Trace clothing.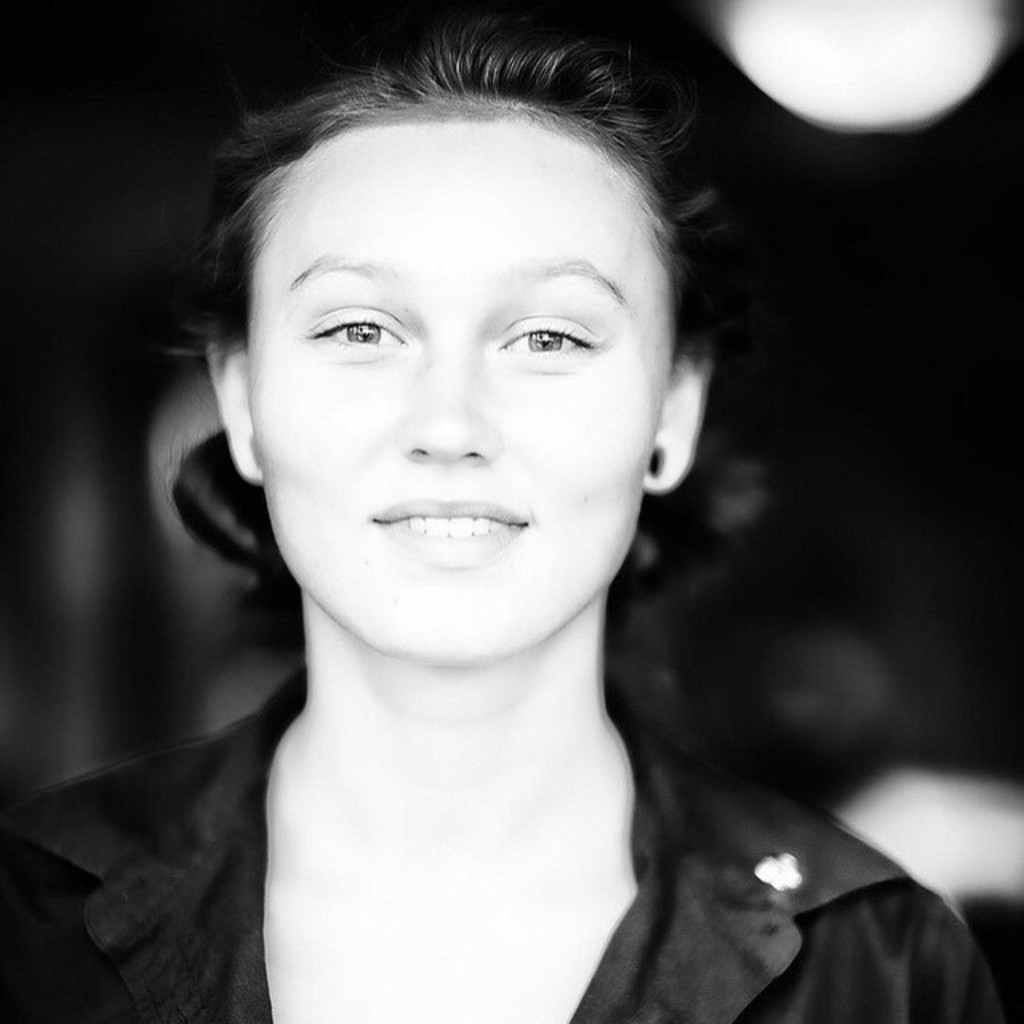
Traced to (x1=3, y1=659, x2=1006, y2=1022).
